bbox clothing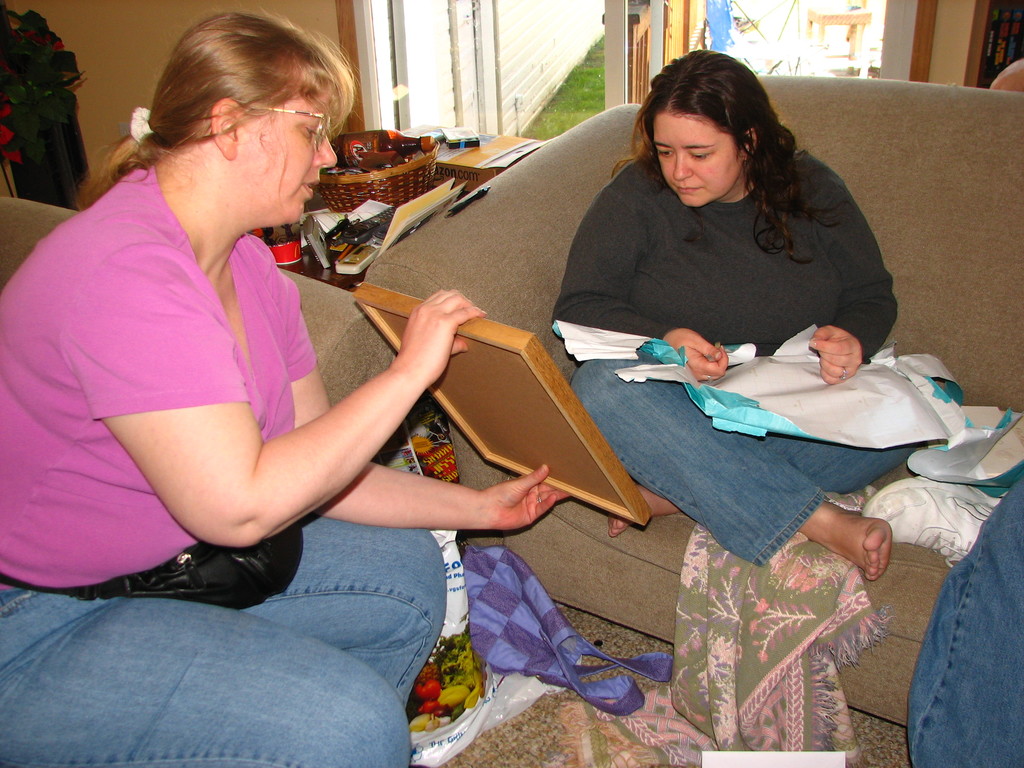
0/168/446/767
